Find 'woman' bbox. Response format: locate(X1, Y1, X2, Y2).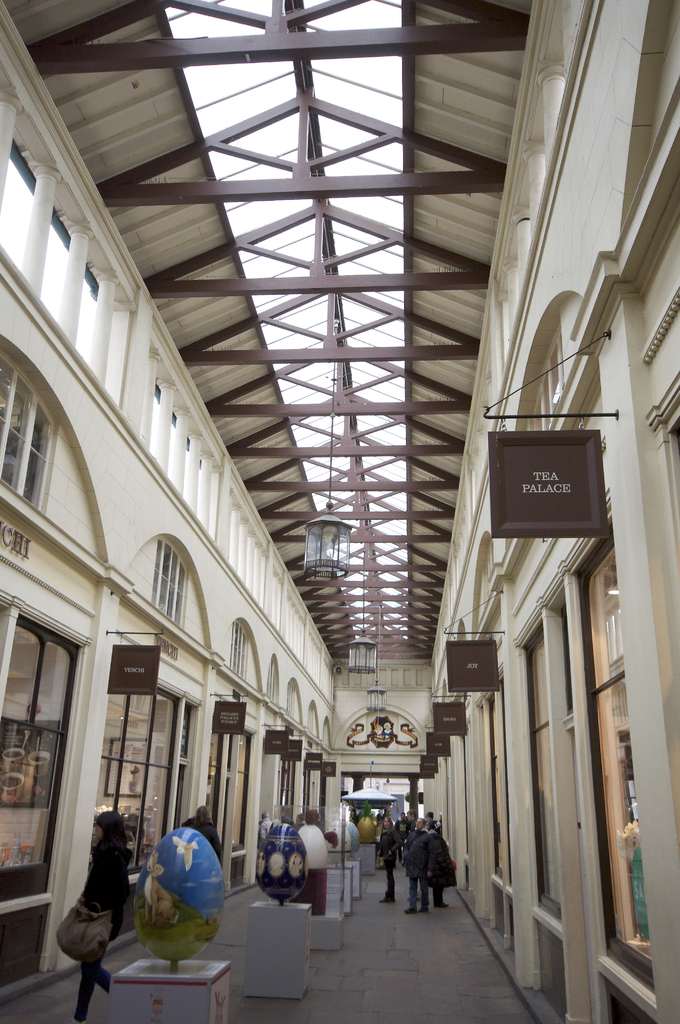
locate(48, 806, 132, 1023).
